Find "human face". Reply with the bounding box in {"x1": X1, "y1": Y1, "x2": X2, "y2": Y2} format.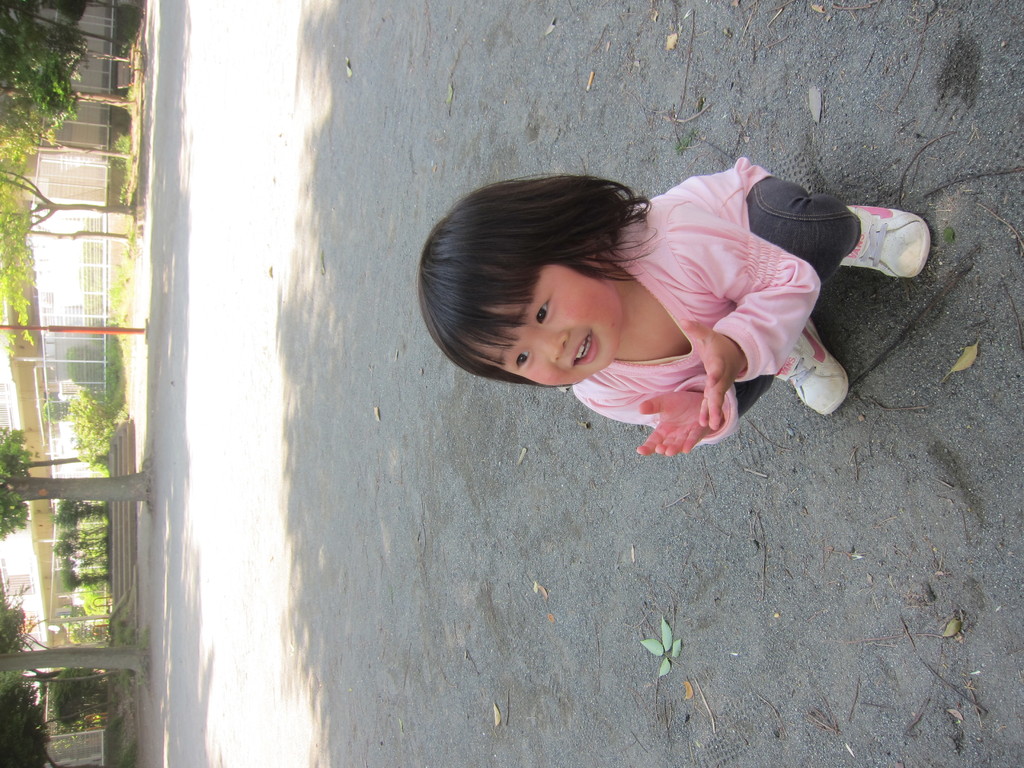
{"x1": 481, "y1": 264, "x2": 619, "y2": 387}.
